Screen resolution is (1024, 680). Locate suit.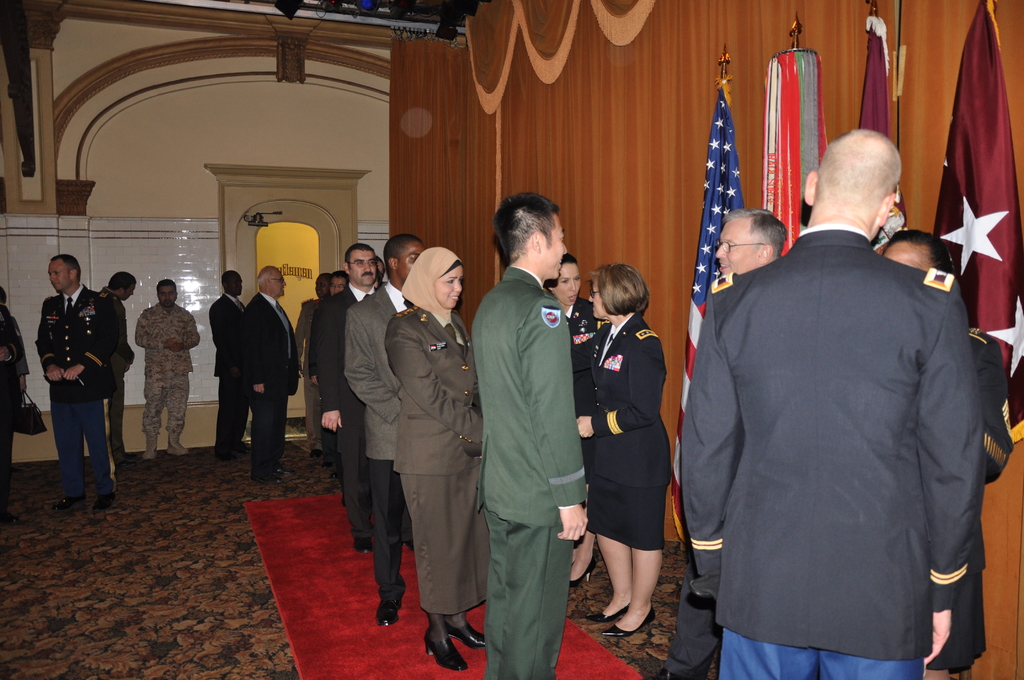
box(385, 306, 491, 616).
